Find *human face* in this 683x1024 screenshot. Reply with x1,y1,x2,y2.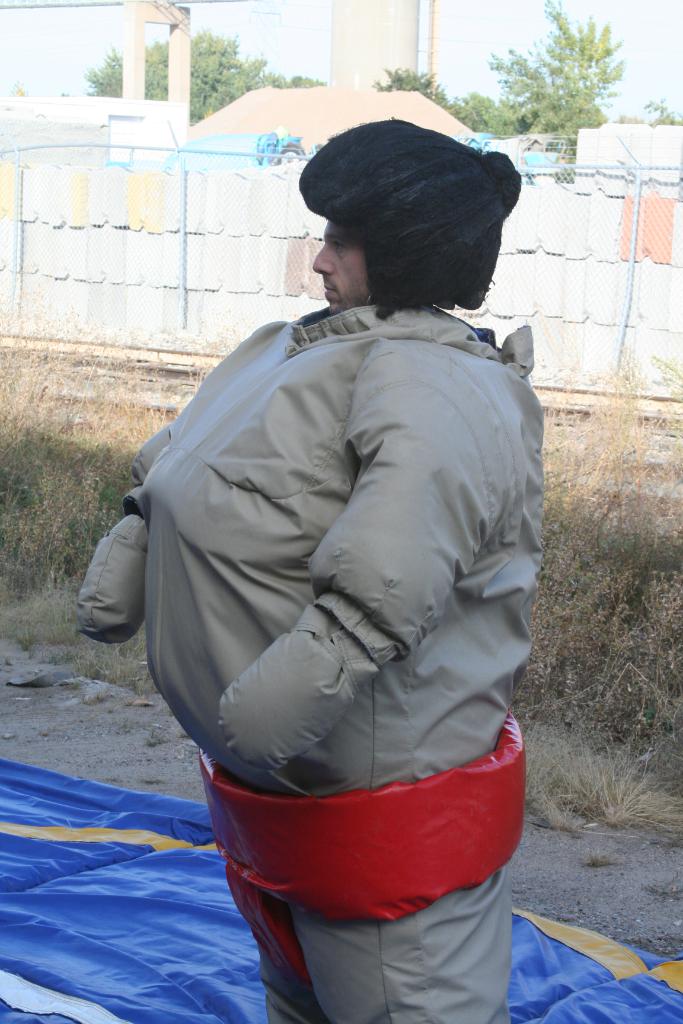
313,220,374,316.
